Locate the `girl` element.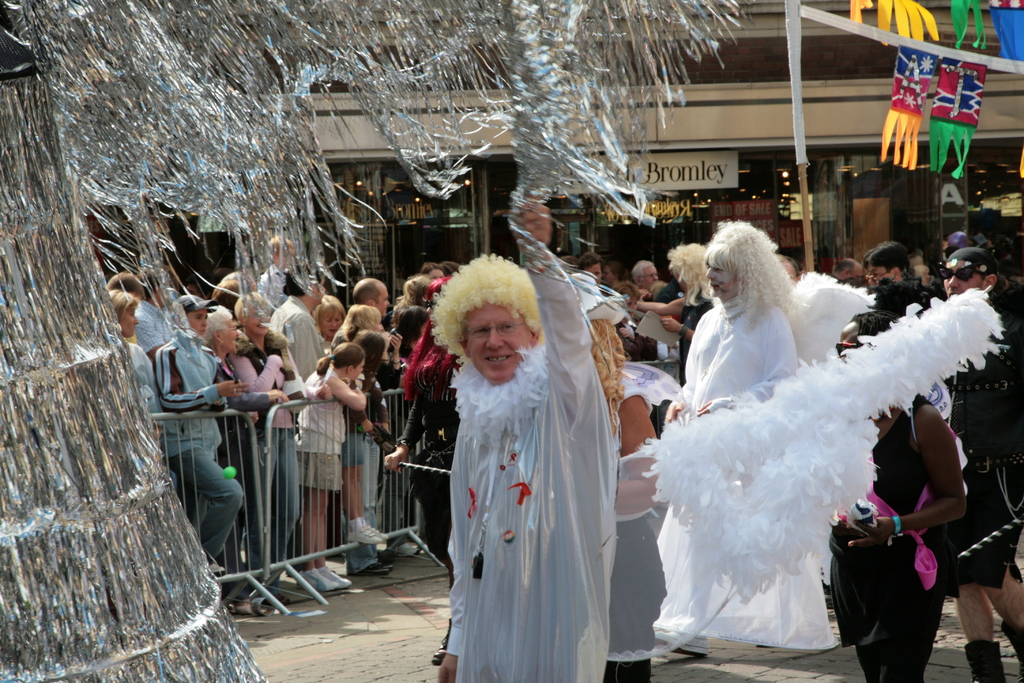
Element bbox: {"x1": 107, "y1": 290, "x2": 177, "y2": 488}.
